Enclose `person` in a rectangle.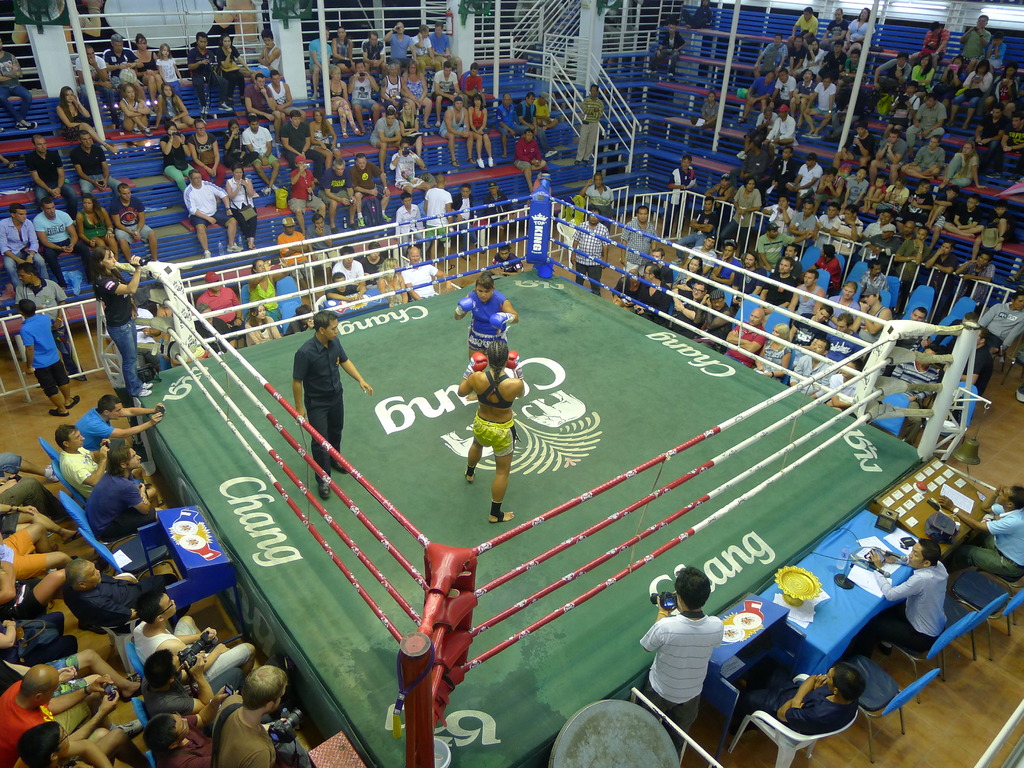
[834,19,1023,417].
